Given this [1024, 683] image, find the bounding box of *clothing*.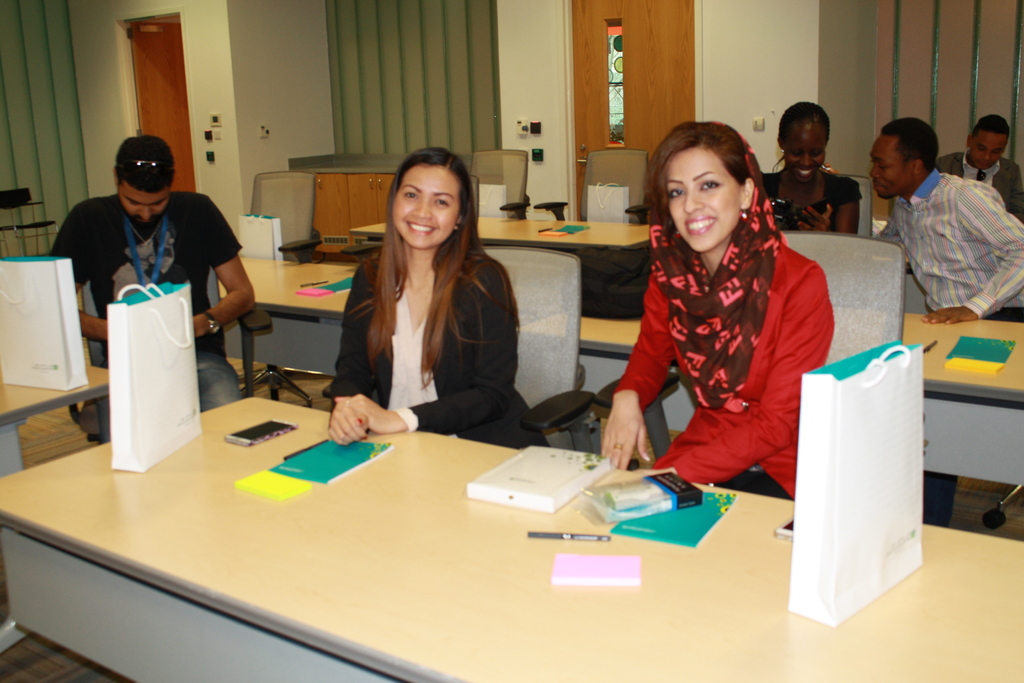
left=936, top=145, right=1023, bottom=215.
